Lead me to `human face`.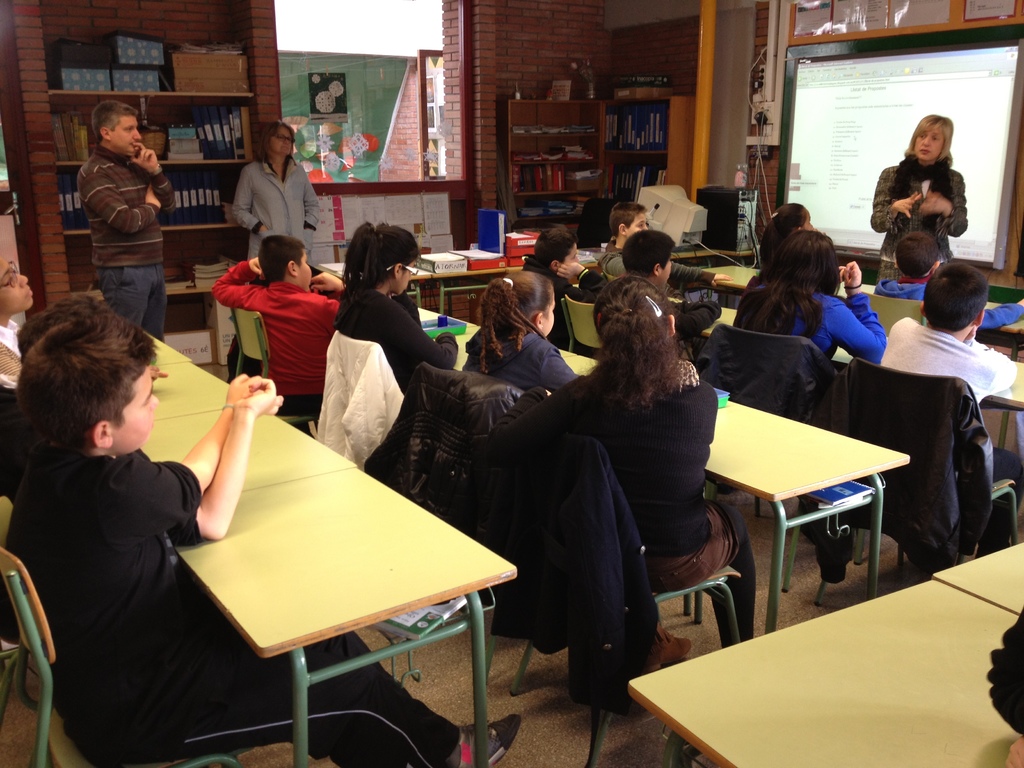
Lead to box=[399, 259, 420, 292].
